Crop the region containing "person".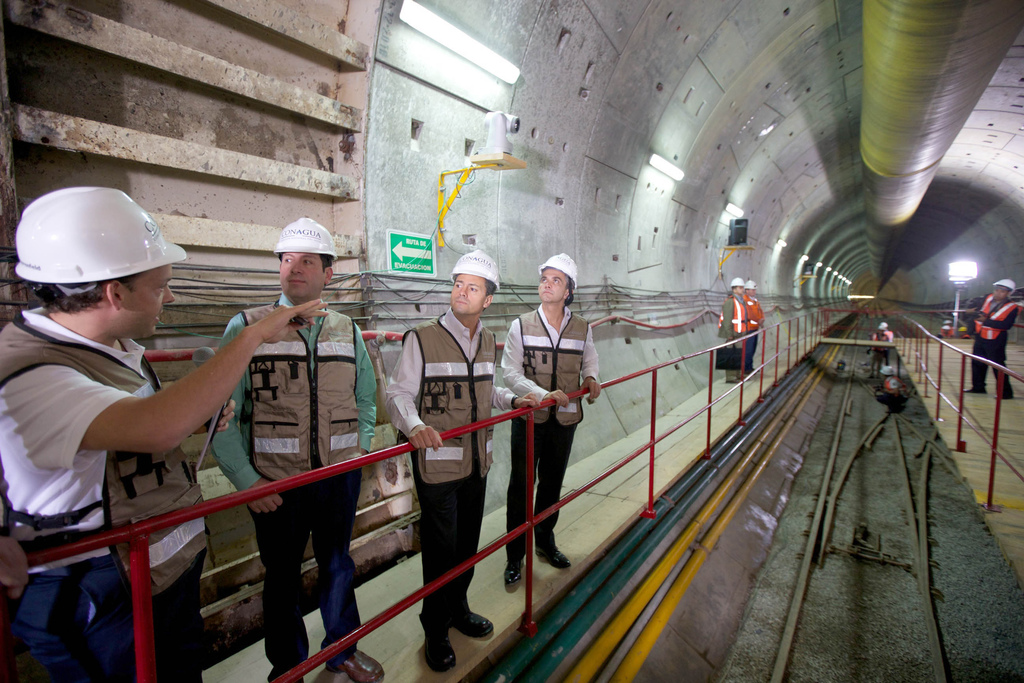
Crop region: [879,320,892,366].
